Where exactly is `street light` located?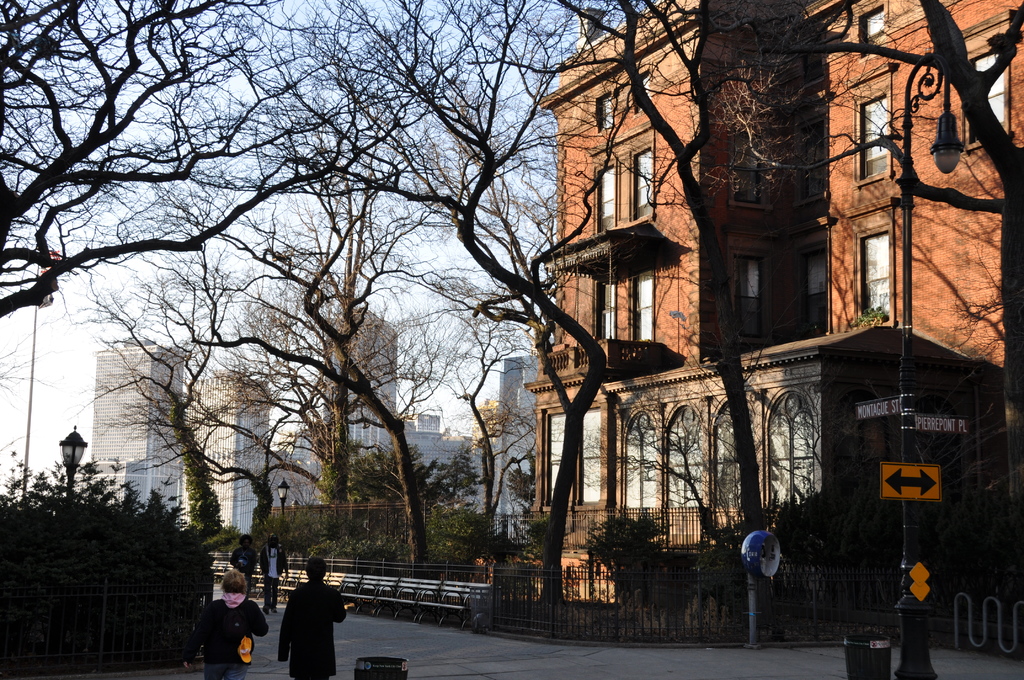
Its bounding box is Rect(58, 424, 87, 491).
